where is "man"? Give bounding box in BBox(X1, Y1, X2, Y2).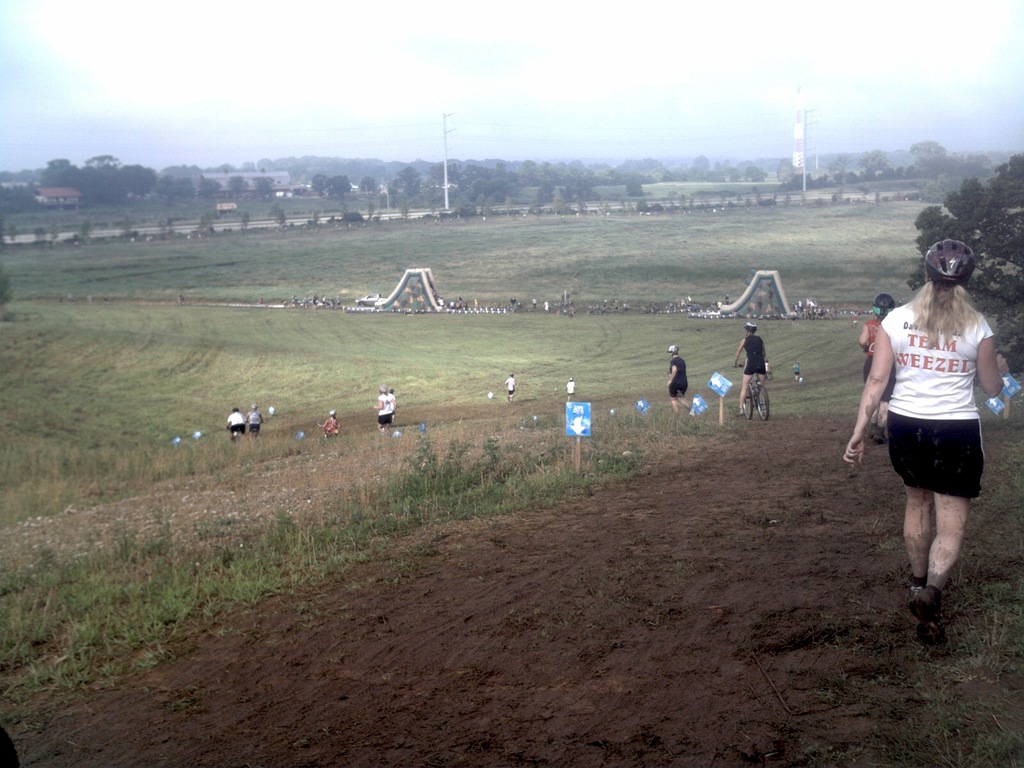
BBox(371, 383, 390, 435).
